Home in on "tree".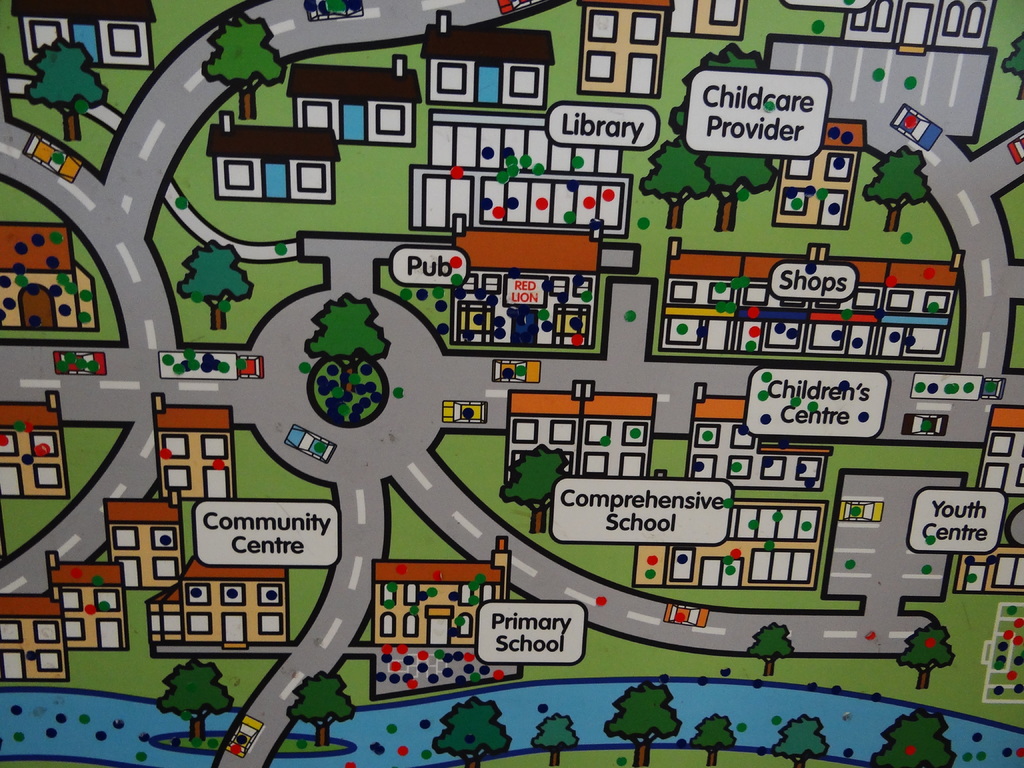
Homed in at 502/443/571/533.
